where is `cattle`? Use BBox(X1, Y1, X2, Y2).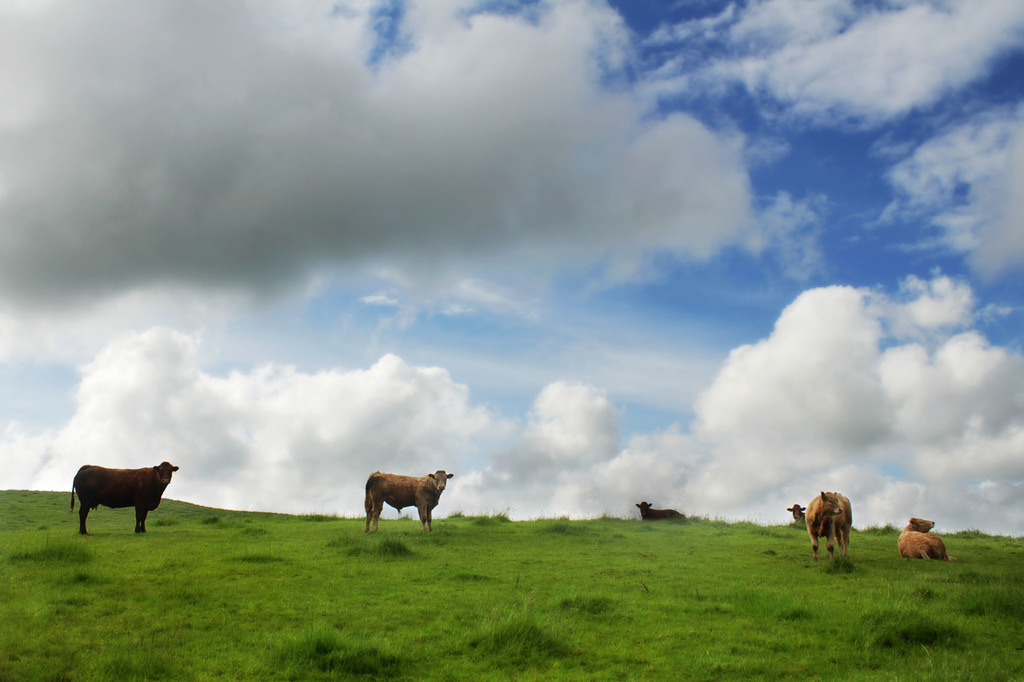
BBox(60, 452, 184, 544).
